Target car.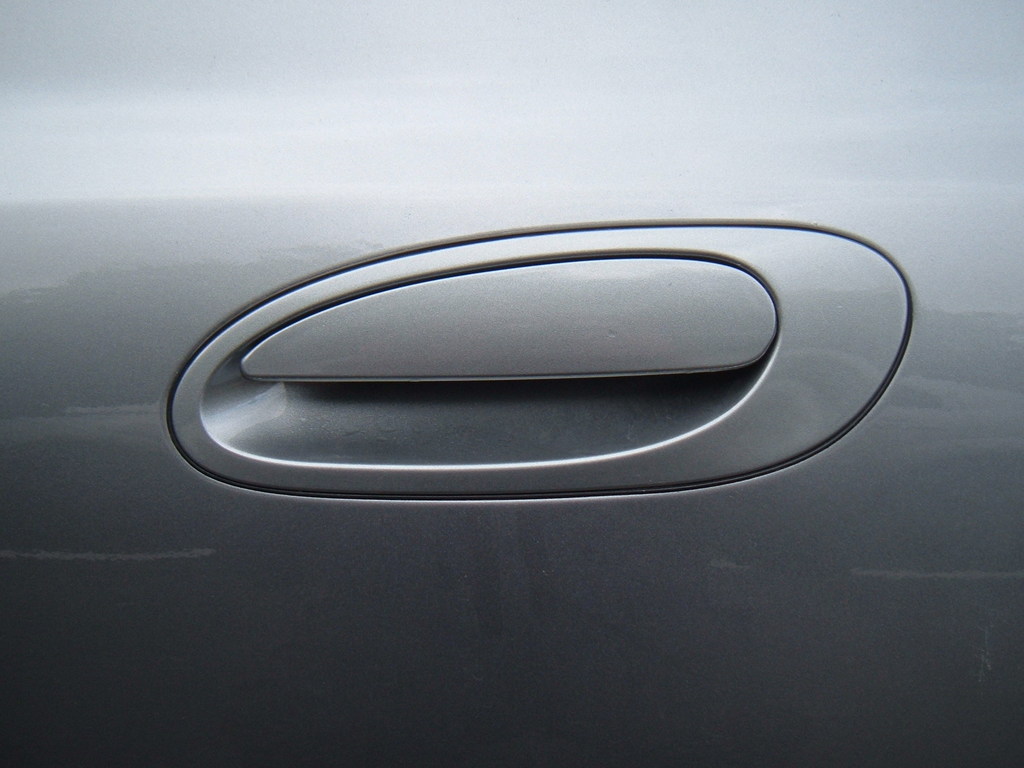
Target region: crop(0, 0, 1022, 767).
